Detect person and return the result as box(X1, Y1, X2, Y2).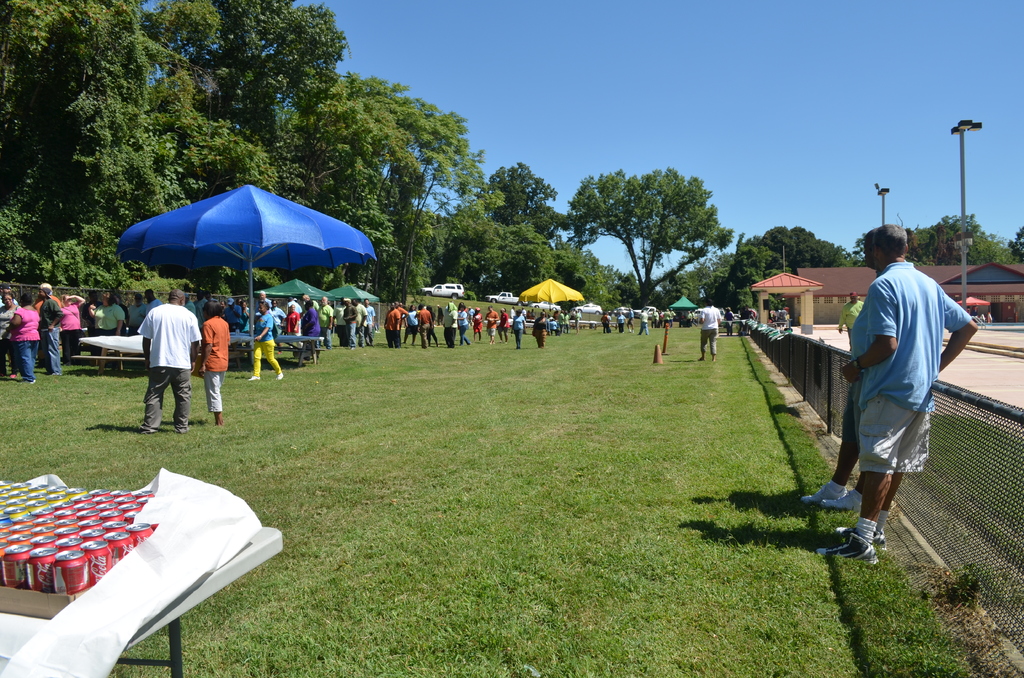
box(696, 300, 721, 364).
